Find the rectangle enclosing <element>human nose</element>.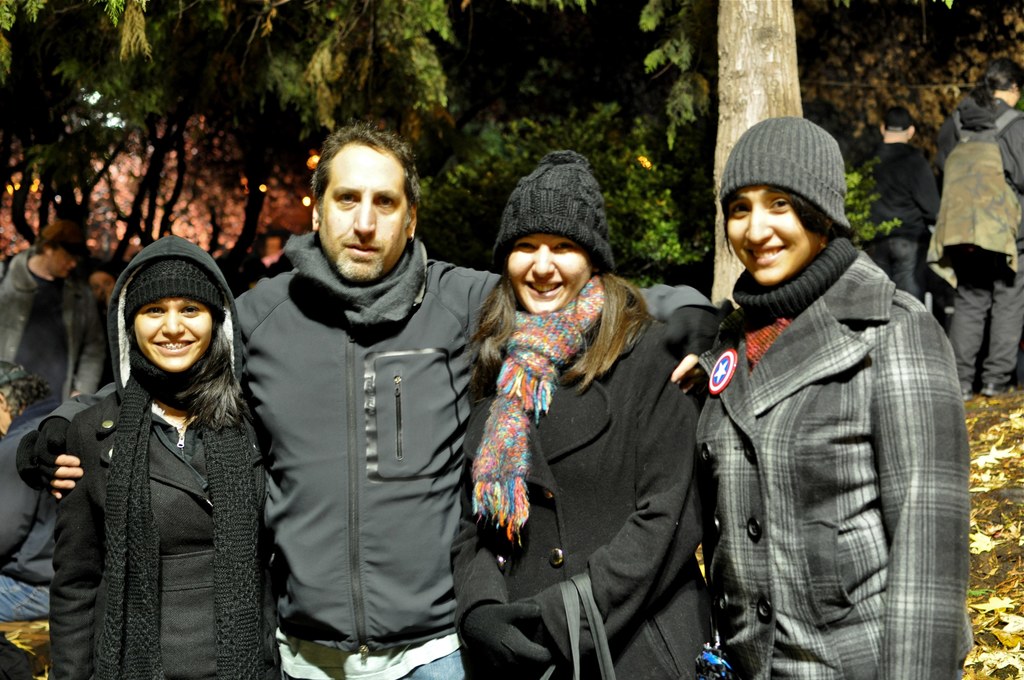
Rect(67, 263, 74, 269).
